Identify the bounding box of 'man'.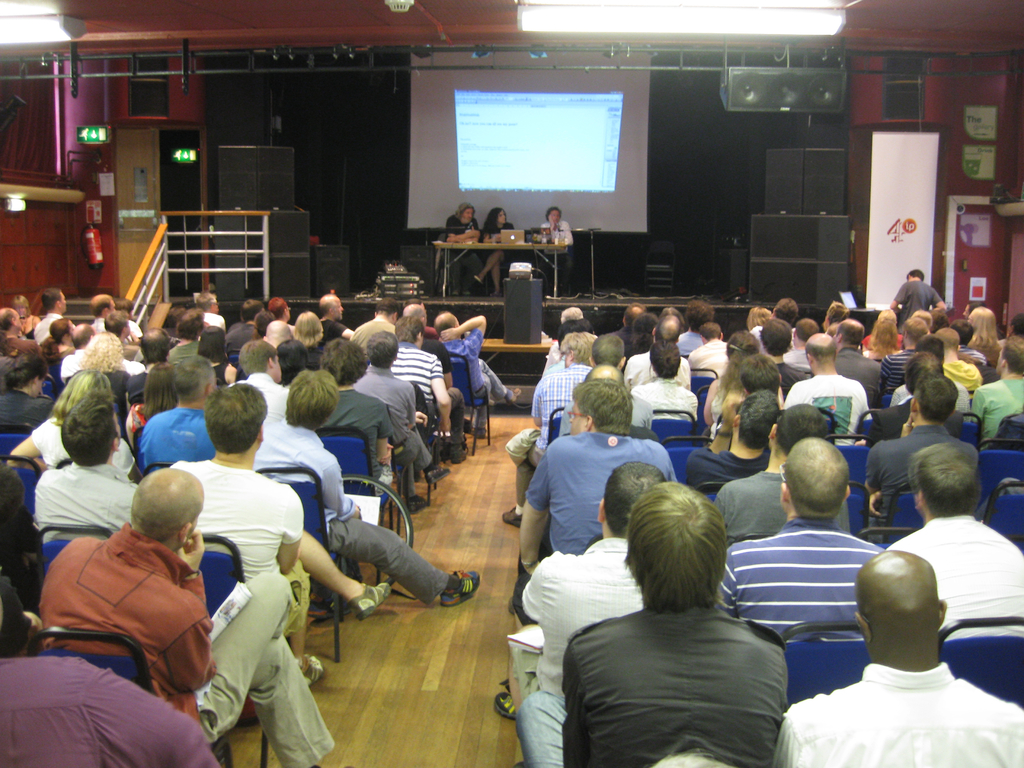
Rect(831, 317, 883, 399).
